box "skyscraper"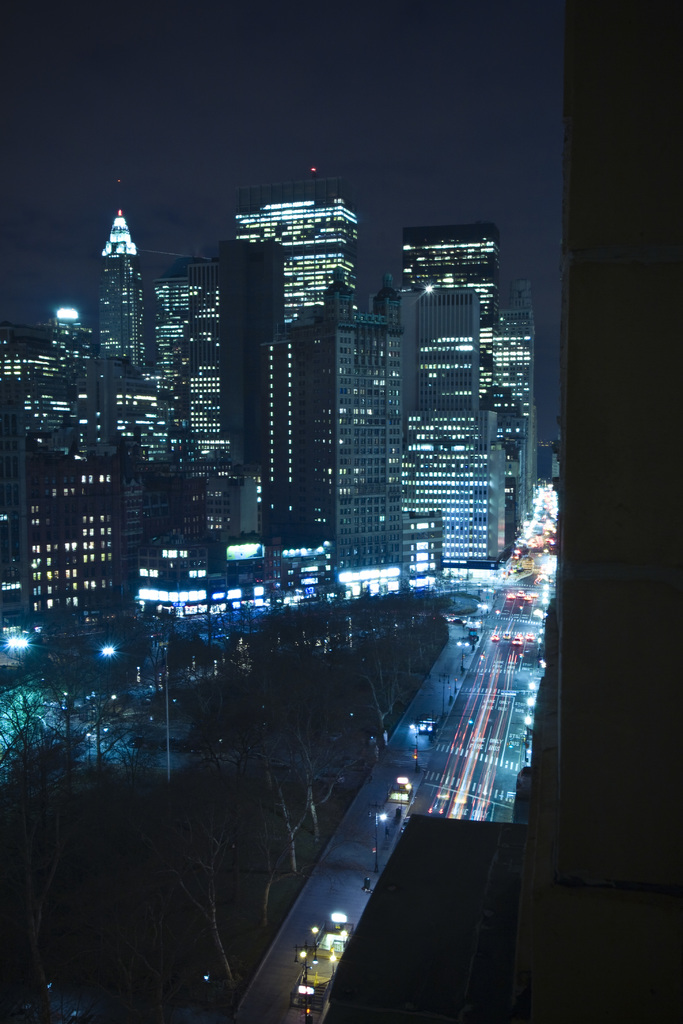
bbox(337, 288, 418, 586)
